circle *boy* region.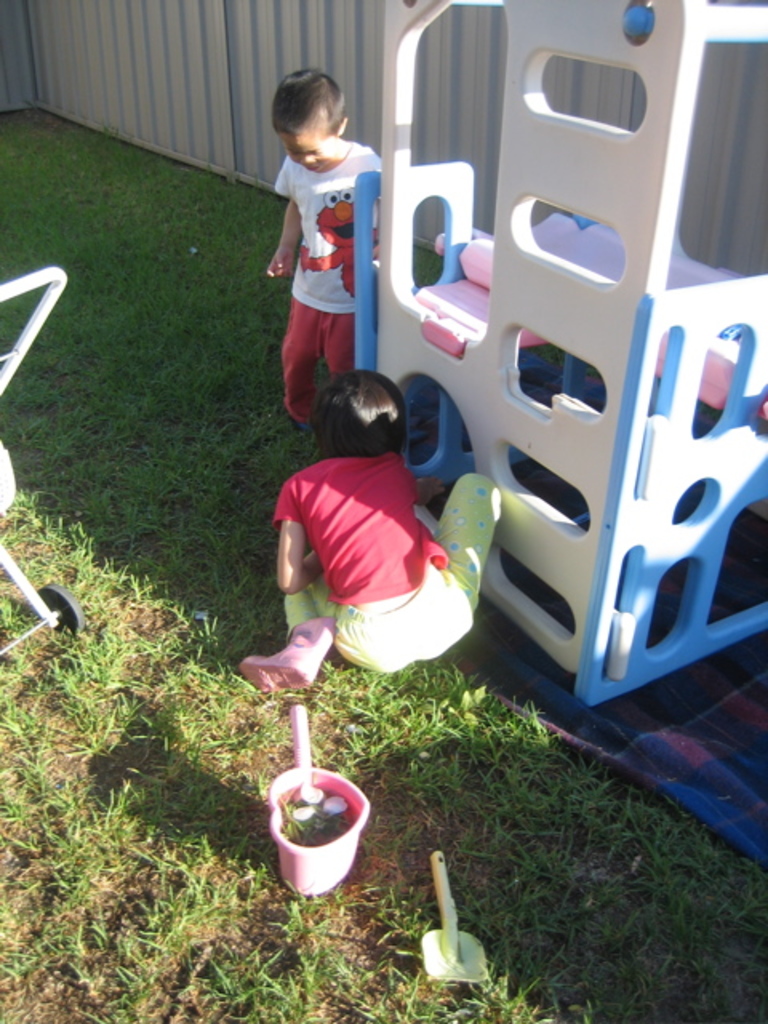
Region: [left=269, top=67, right=381, bottom=422].
